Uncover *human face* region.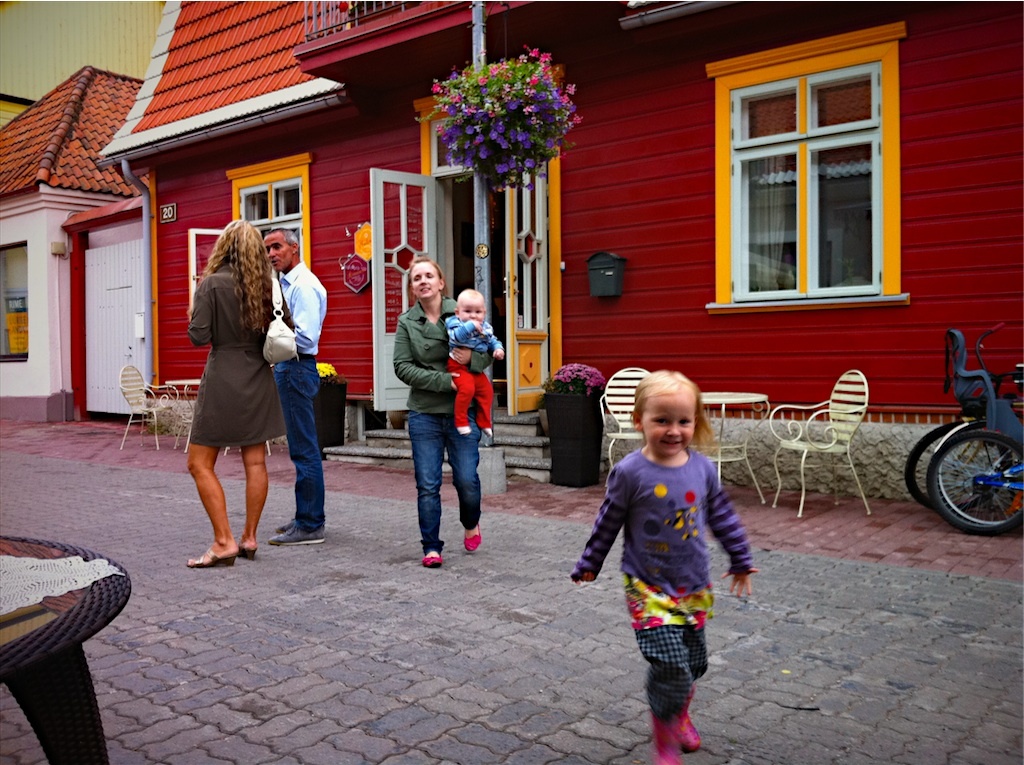
Uncovered: Rect(264, 229, 291, 270).
